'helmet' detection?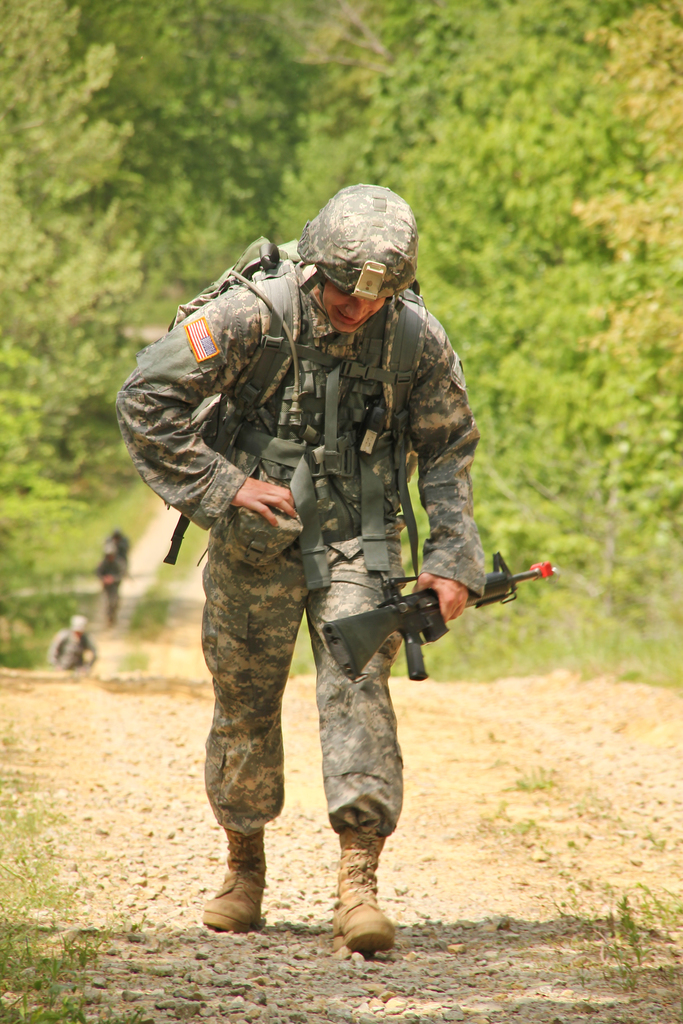
rect(294, 188, 416, 315)
